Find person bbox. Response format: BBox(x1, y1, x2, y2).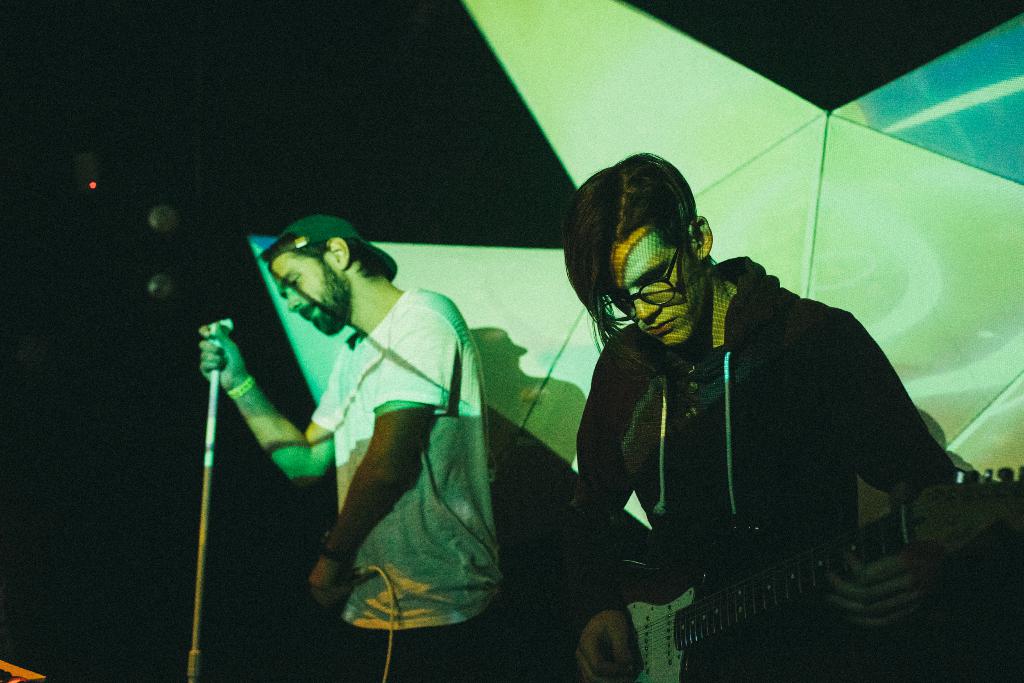
BBox(545, 143, 951, 654).
